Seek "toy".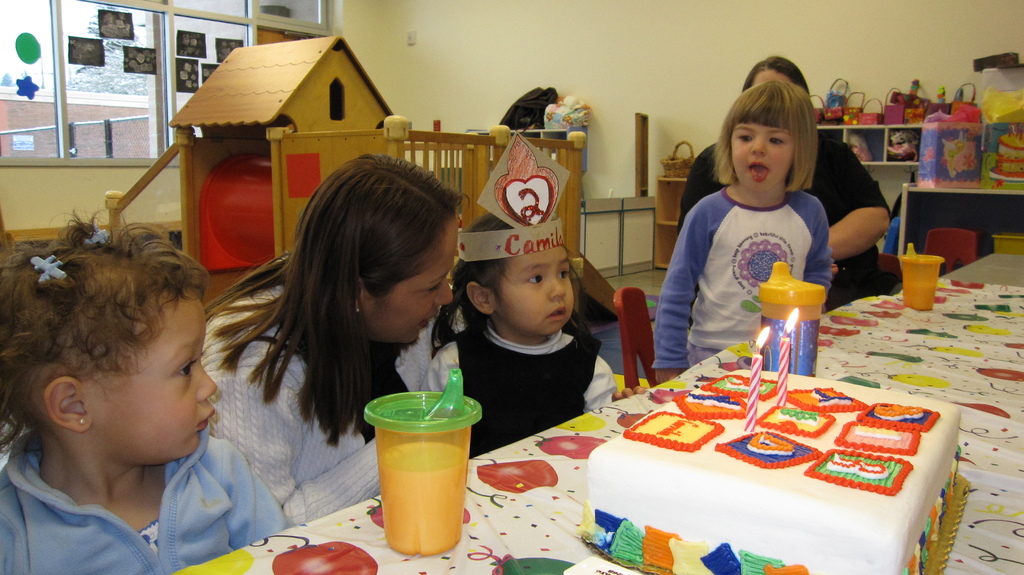
<bbox>980, 109, 1023, 193</bbox>.
